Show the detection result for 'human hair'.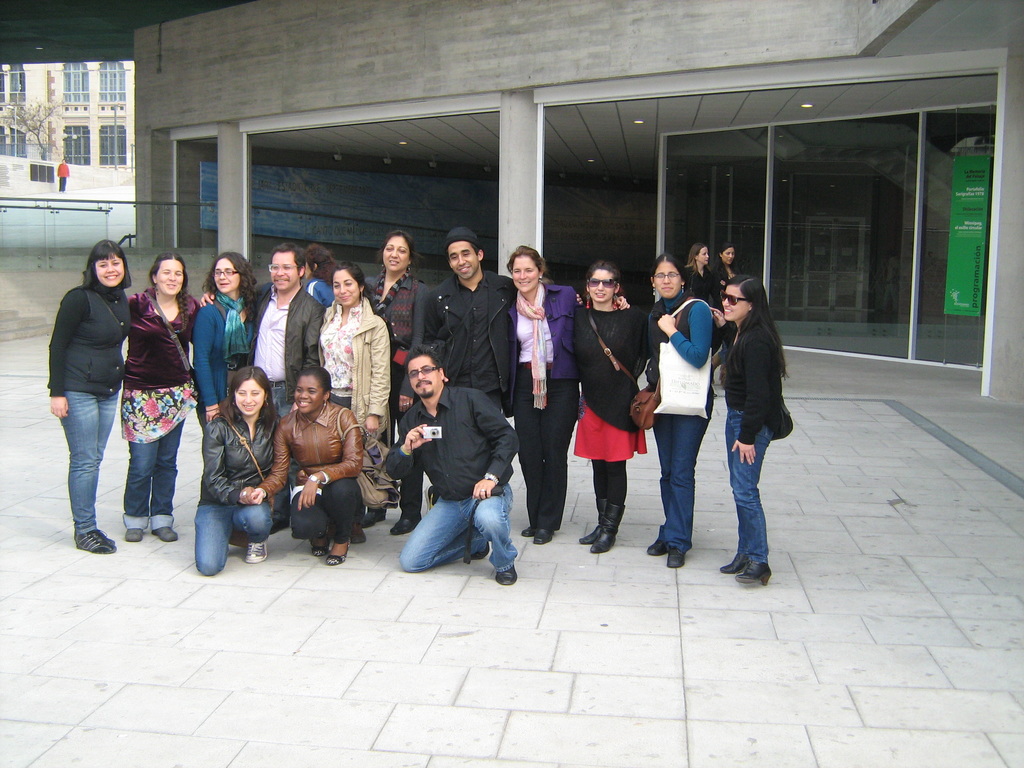
[440,226,484,260].
